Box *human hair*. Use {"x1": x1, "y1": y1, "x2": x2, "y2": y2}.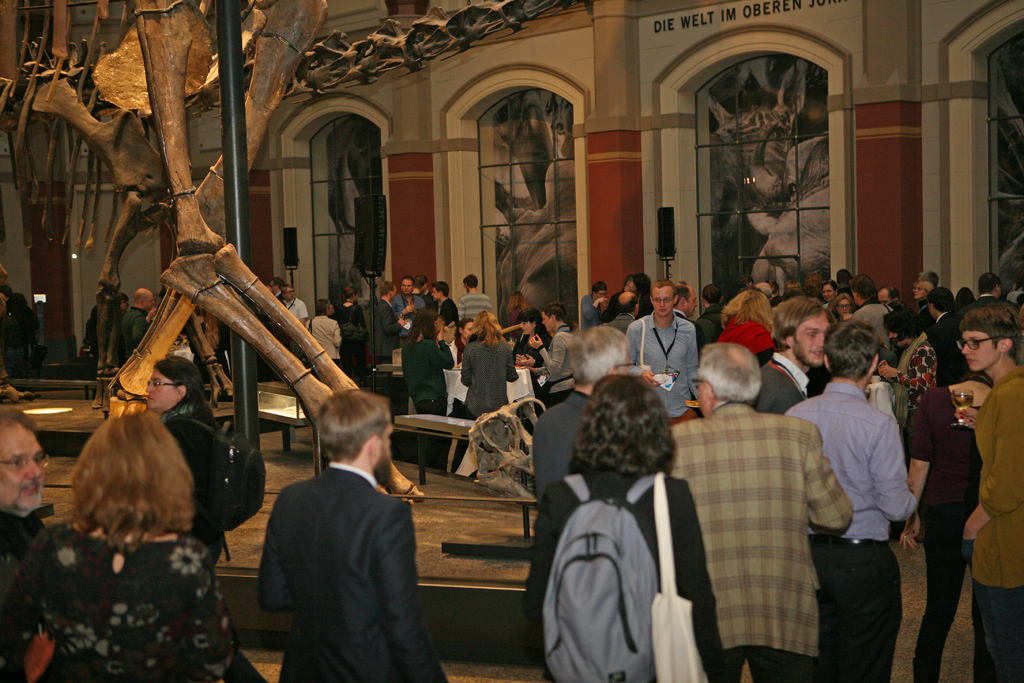
{"x1": 849, "y1": 273, "x2": 871, "y2": 307}.
